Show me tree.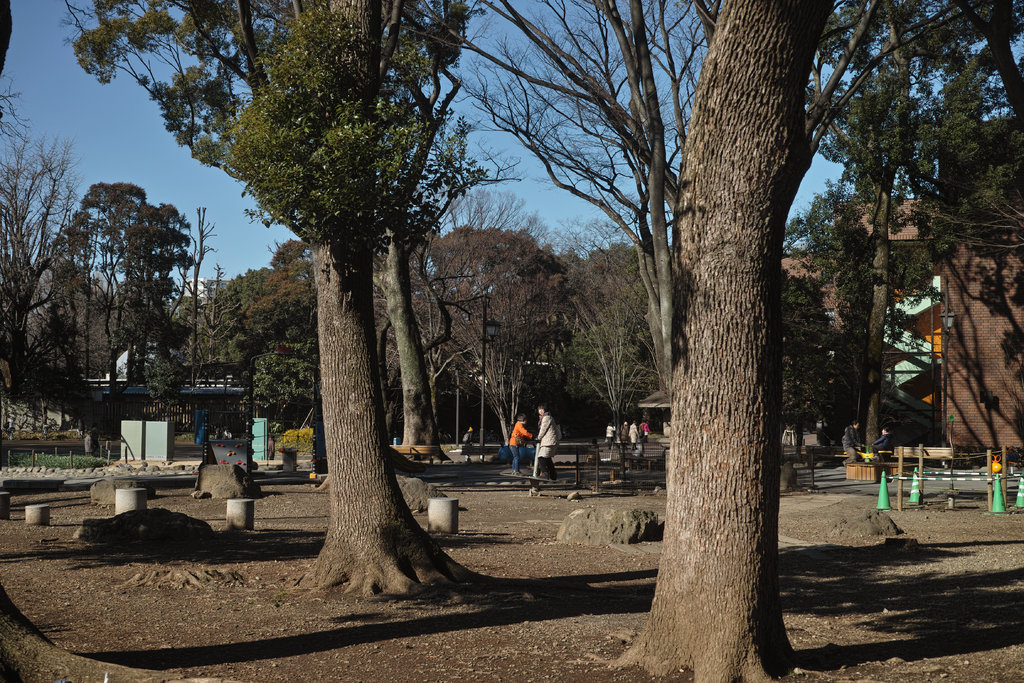
tree is here: Rect(212, 233, 350, 486).
